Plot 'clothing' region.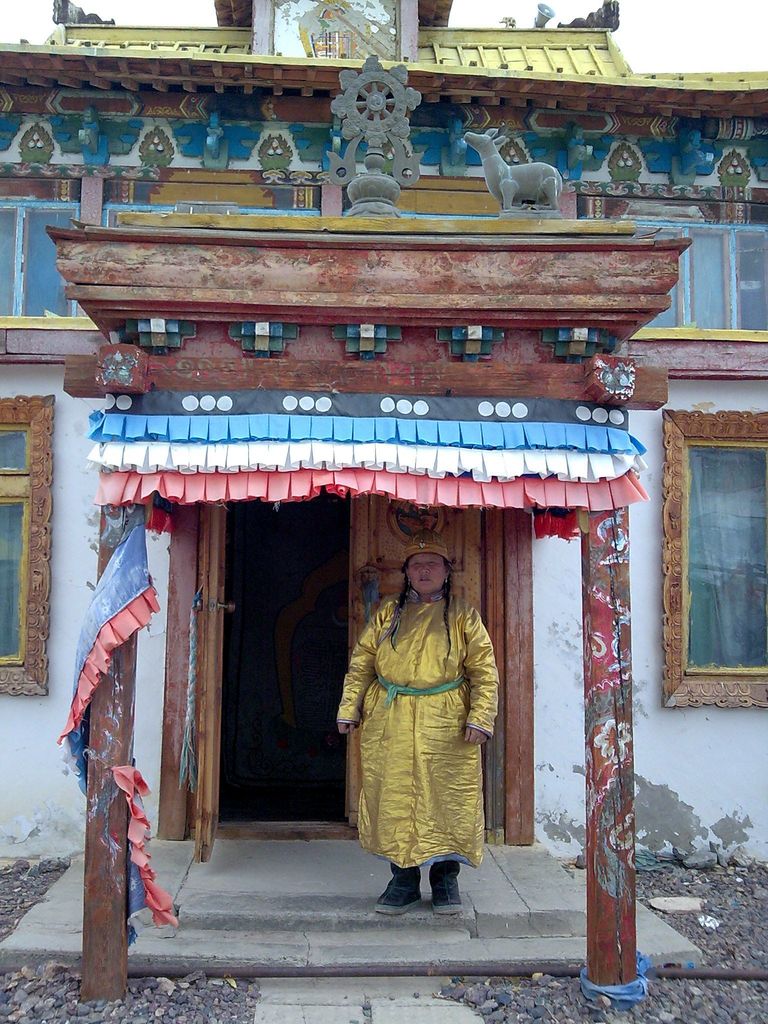
Plotted at [339, 590, 499, 870].
